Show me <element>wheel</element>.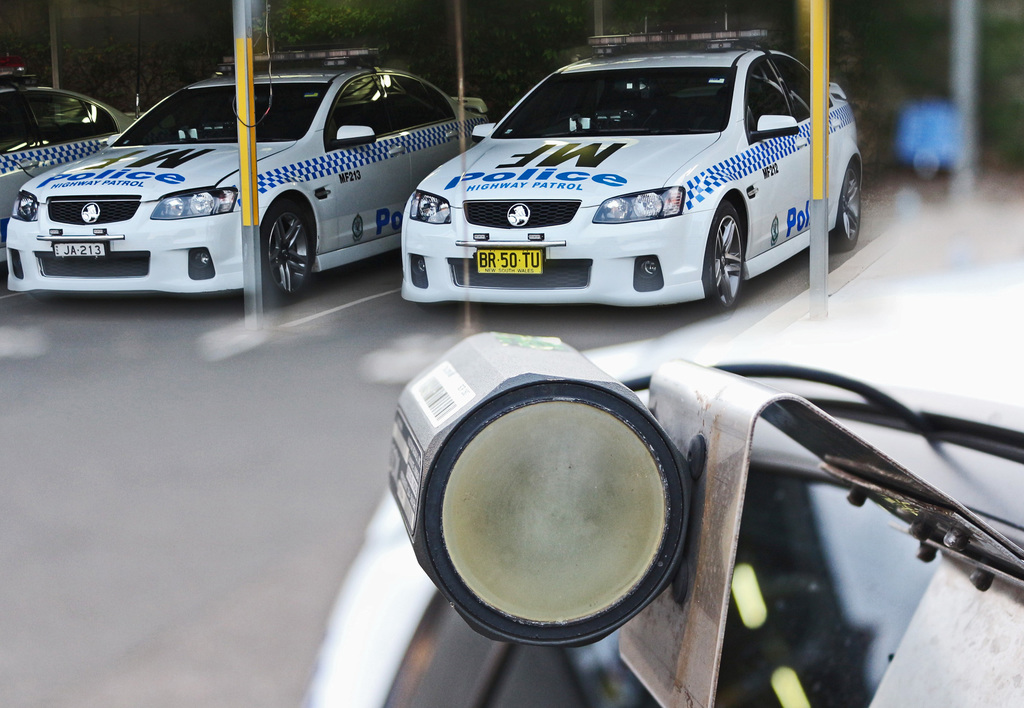
<element>wheel</element> is here: left=703, top=199, right=753, bottom=313.
